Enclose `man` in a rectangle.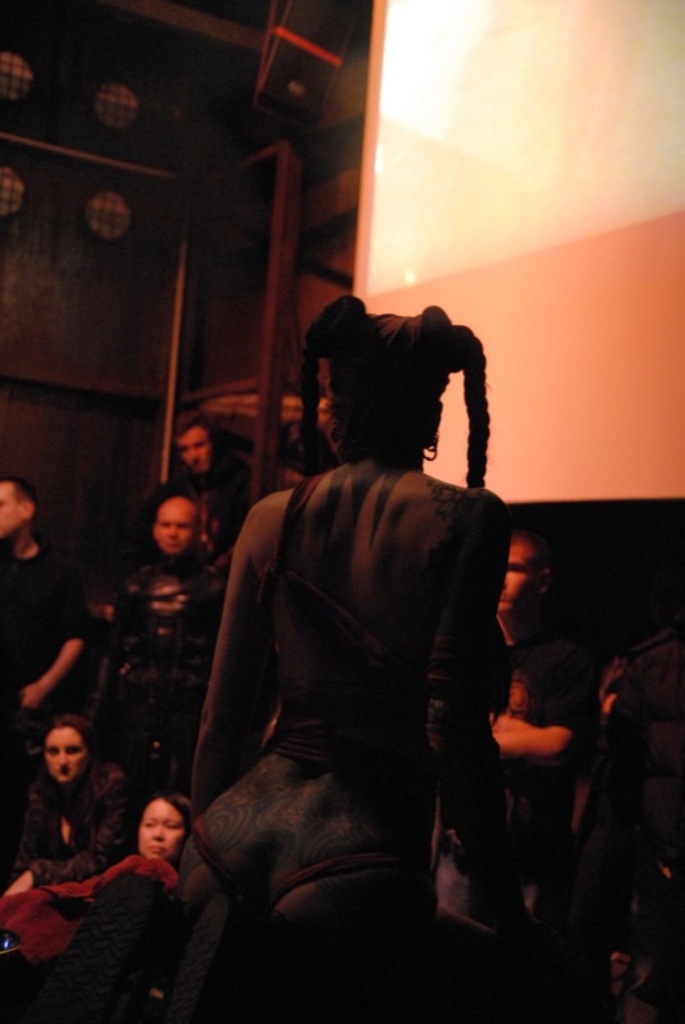
(0,475,95,890).
